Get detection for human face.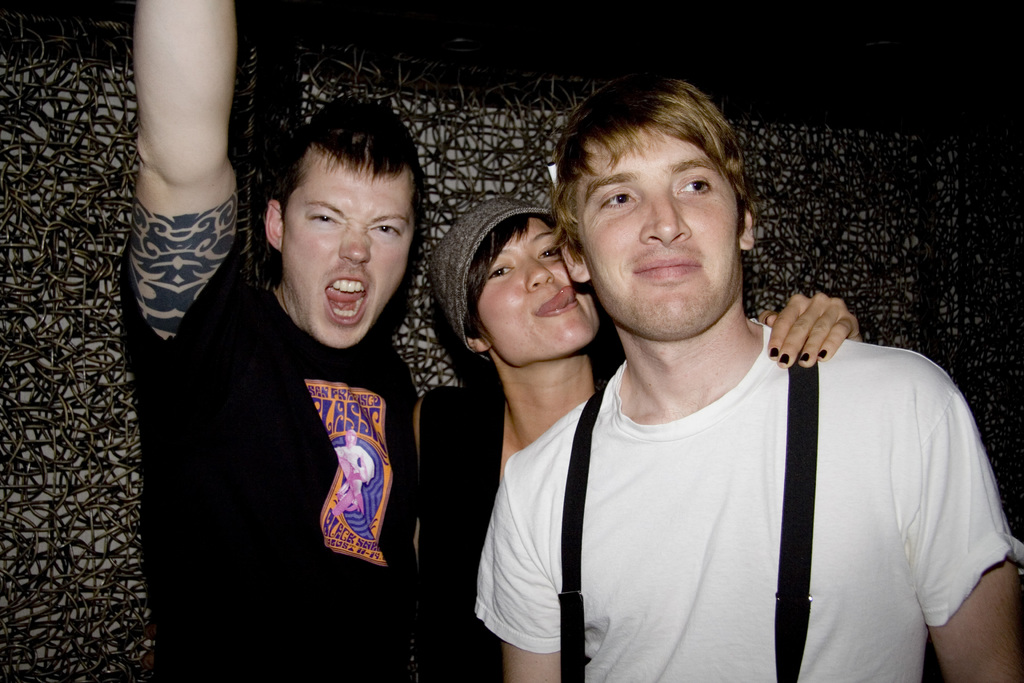
Detection: <bbox>476, 215, 596, 373</bbox>.
